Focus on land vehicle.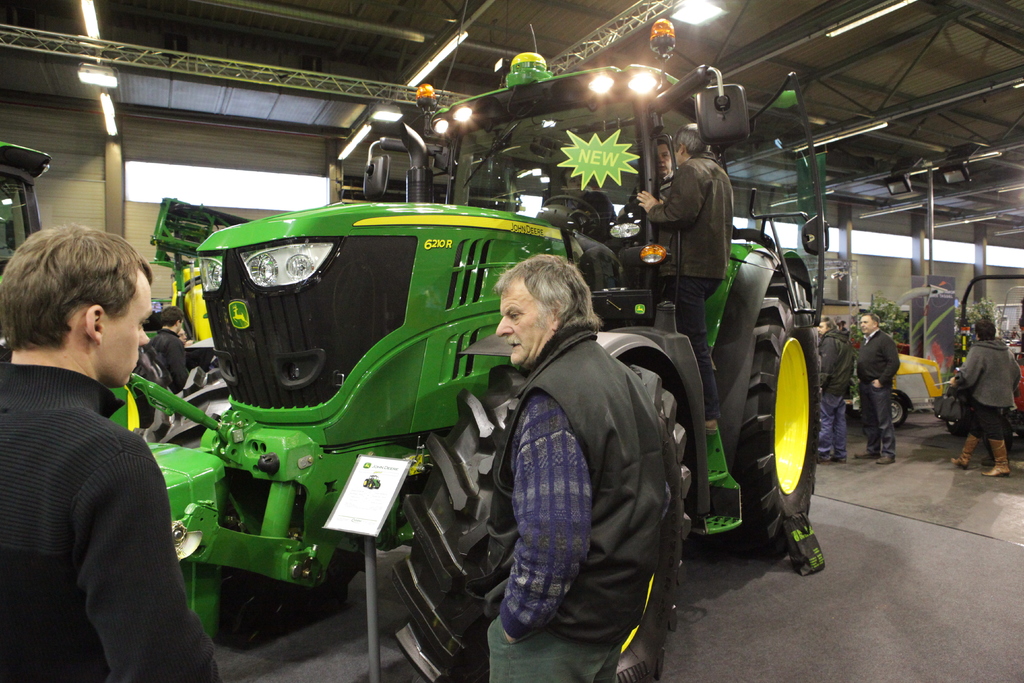
Focused at {"x1": 952, "y1": 274, "x2": 1023, "y2": 443}.
